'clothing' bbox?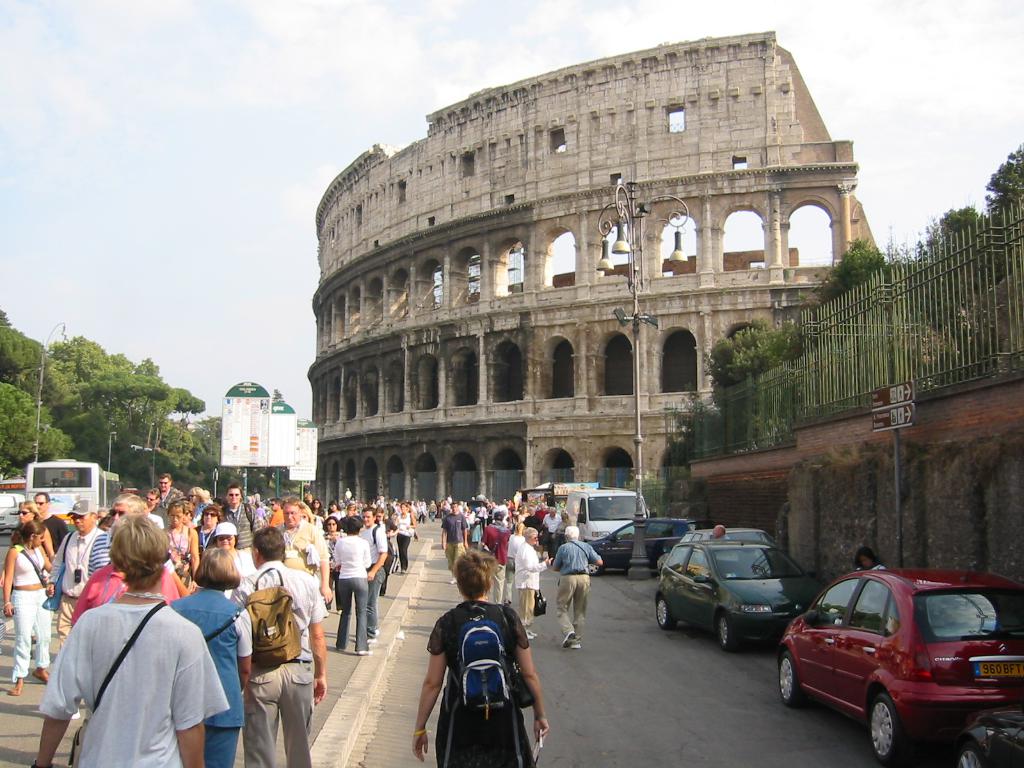
(left=182, top=591, right=259, bottom=764)
